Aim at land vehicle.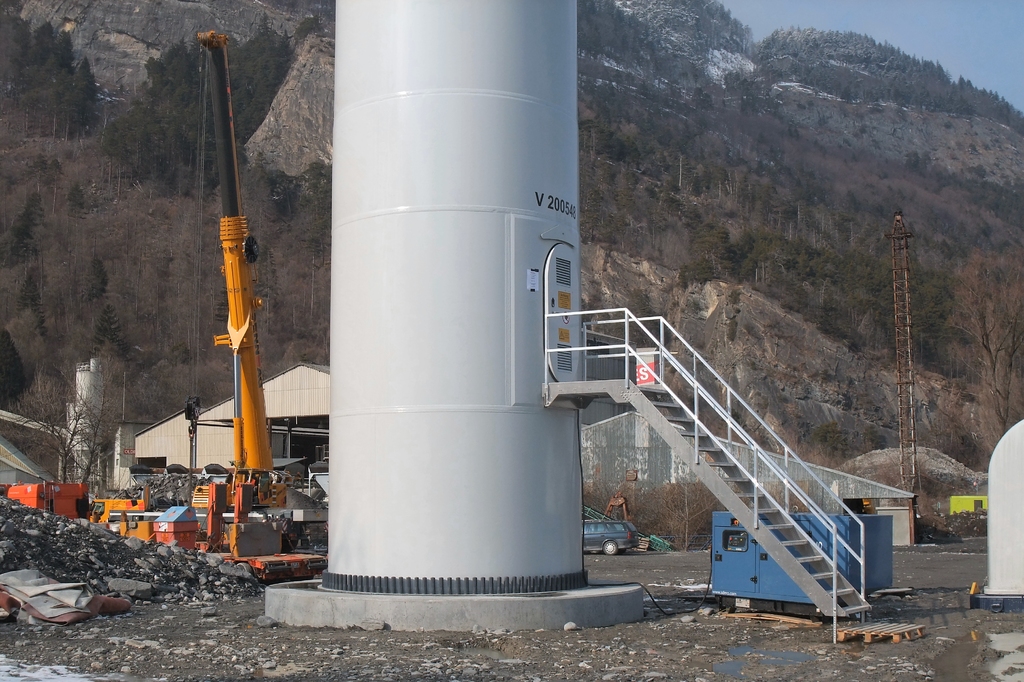
Aimed at box=[190, 31, 328, 582].
